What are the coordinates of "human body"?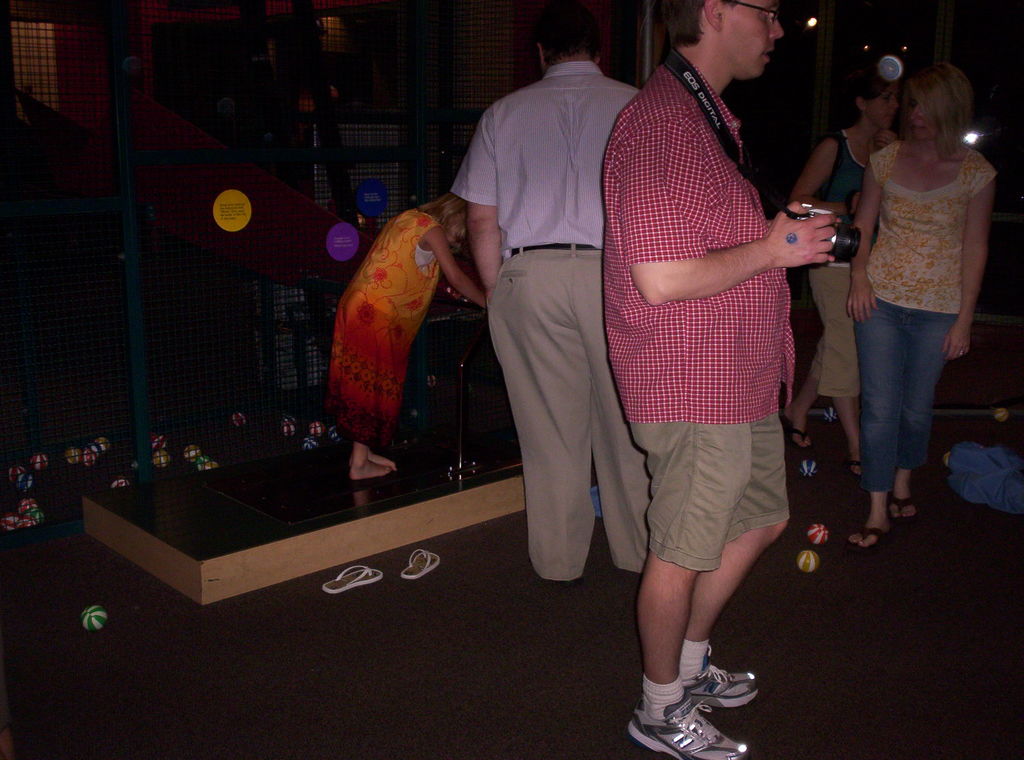
x1=776, y1=129, x2=883, y2=453.
